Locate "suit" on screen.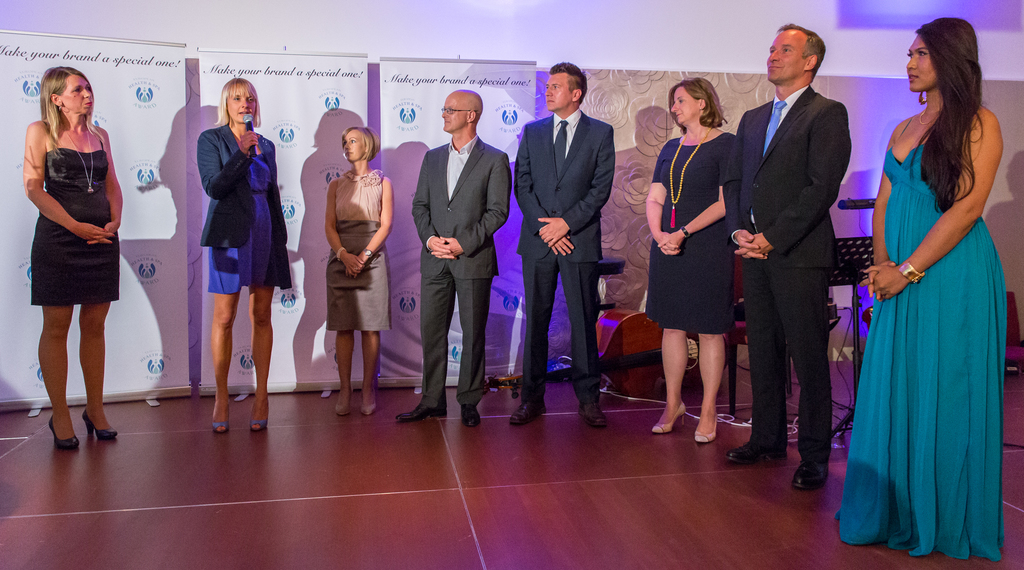
On screen at <box>513,110,622,408</box>.
